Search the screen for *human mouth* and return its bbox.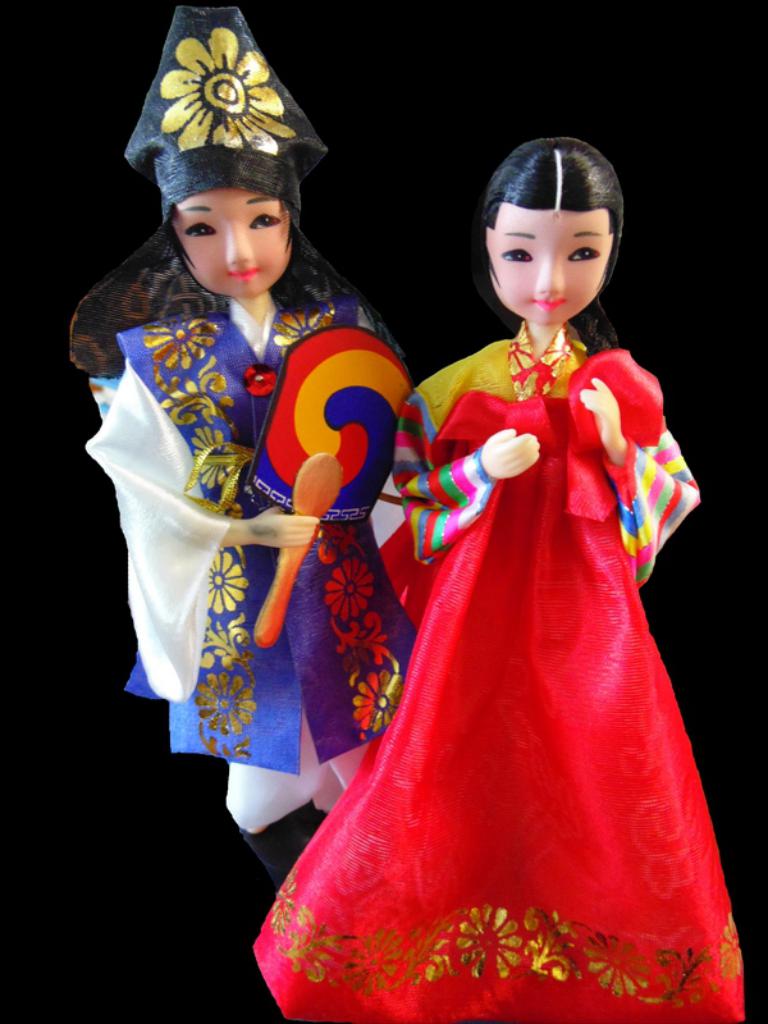
Found: [left=531, top=296, right=568, bottom=314].
